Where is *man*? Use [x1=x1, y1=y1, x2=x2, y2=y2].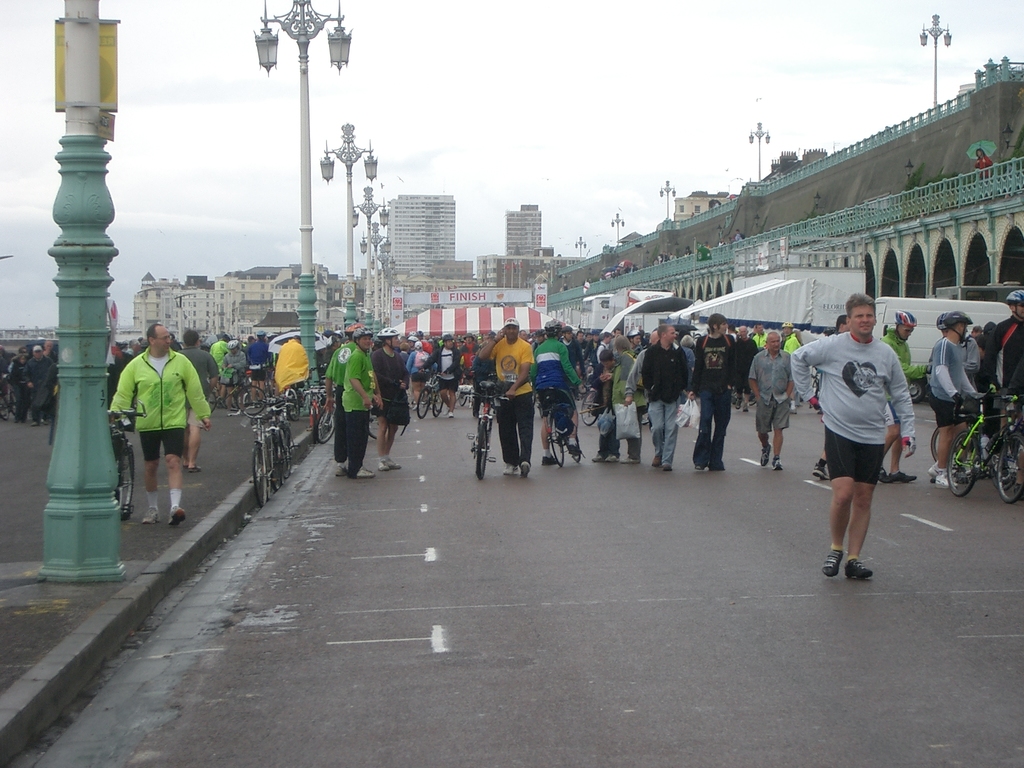
[x1=753, y1=320, x2=768, y2=349].
